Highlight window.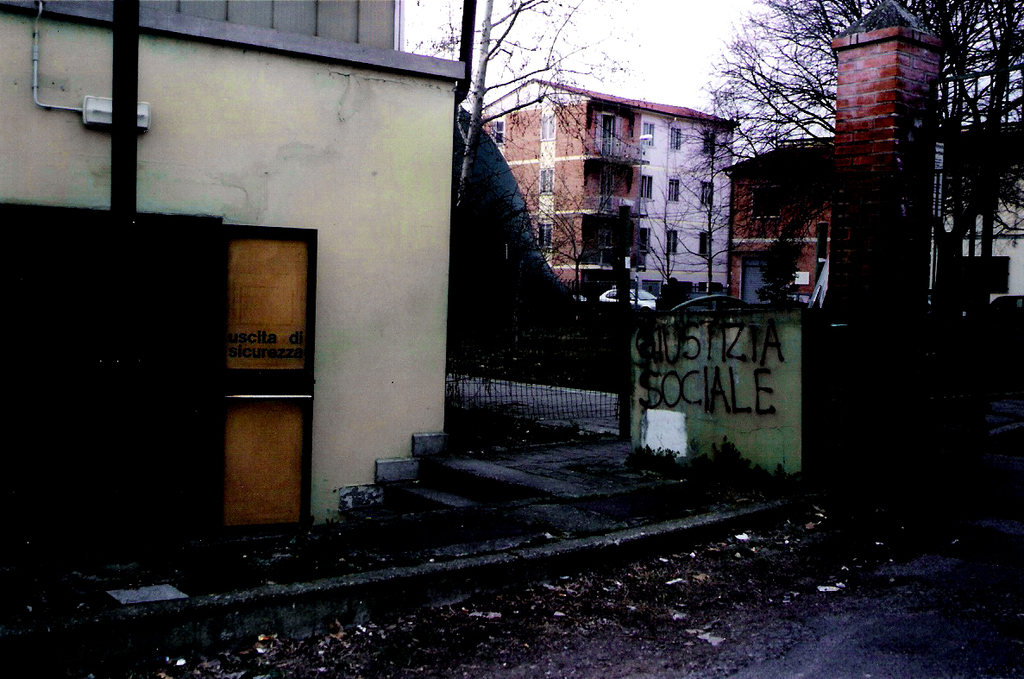
Highlighted region: {"x1": 534, "y1": 167, "x2": 560, "y2": 198}.
